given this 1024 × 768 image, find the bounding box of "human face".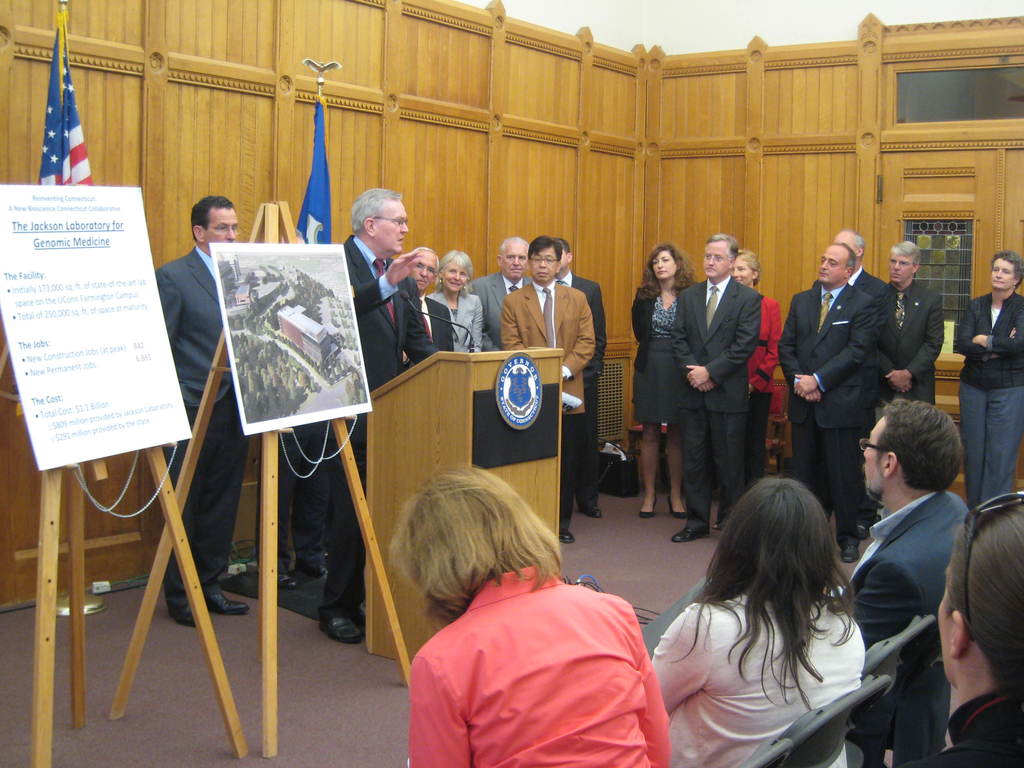
Rect(834, 230, 858, 254).
